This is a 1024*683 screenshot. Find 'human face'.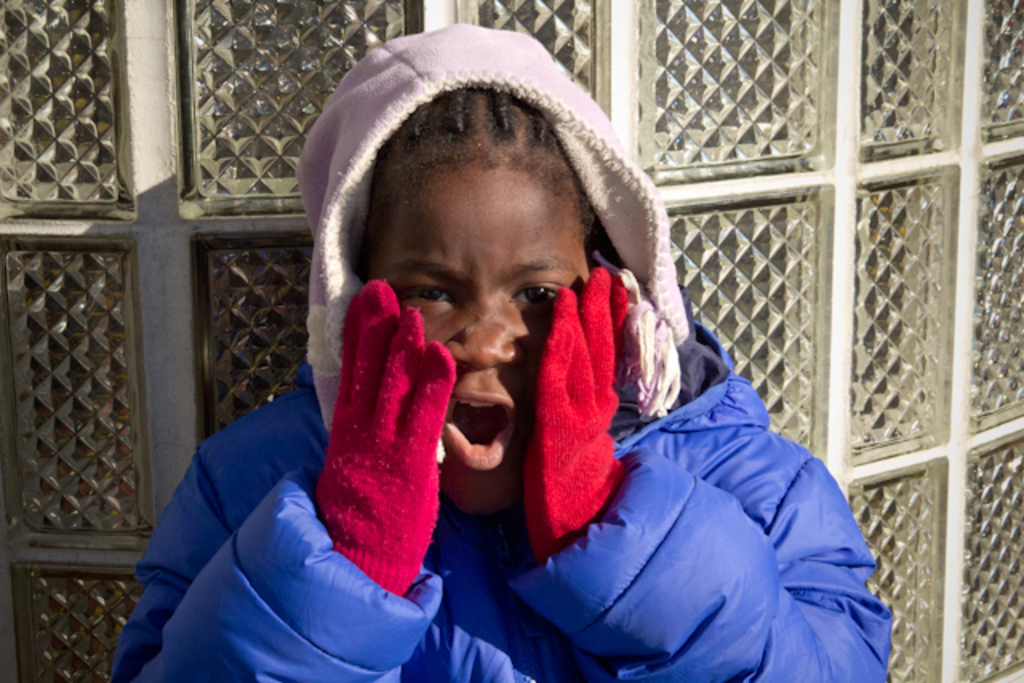
Bounding box: 370 139 605 509.
